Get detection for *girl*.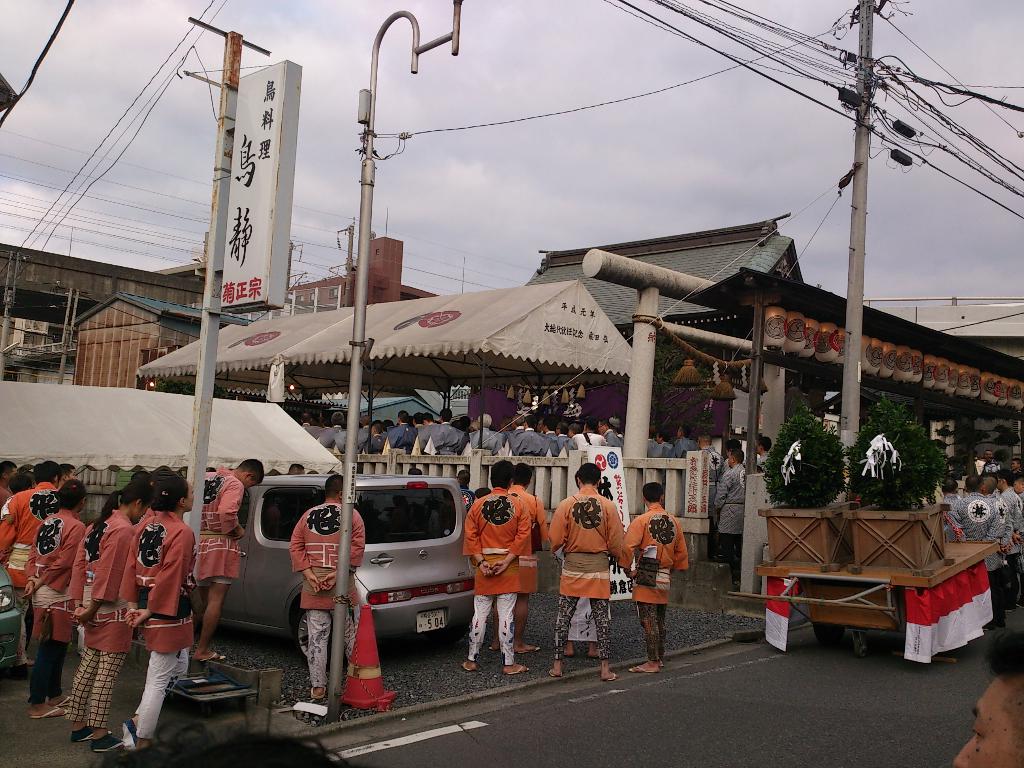
Detection: crop(19, 477, 80, 714).
